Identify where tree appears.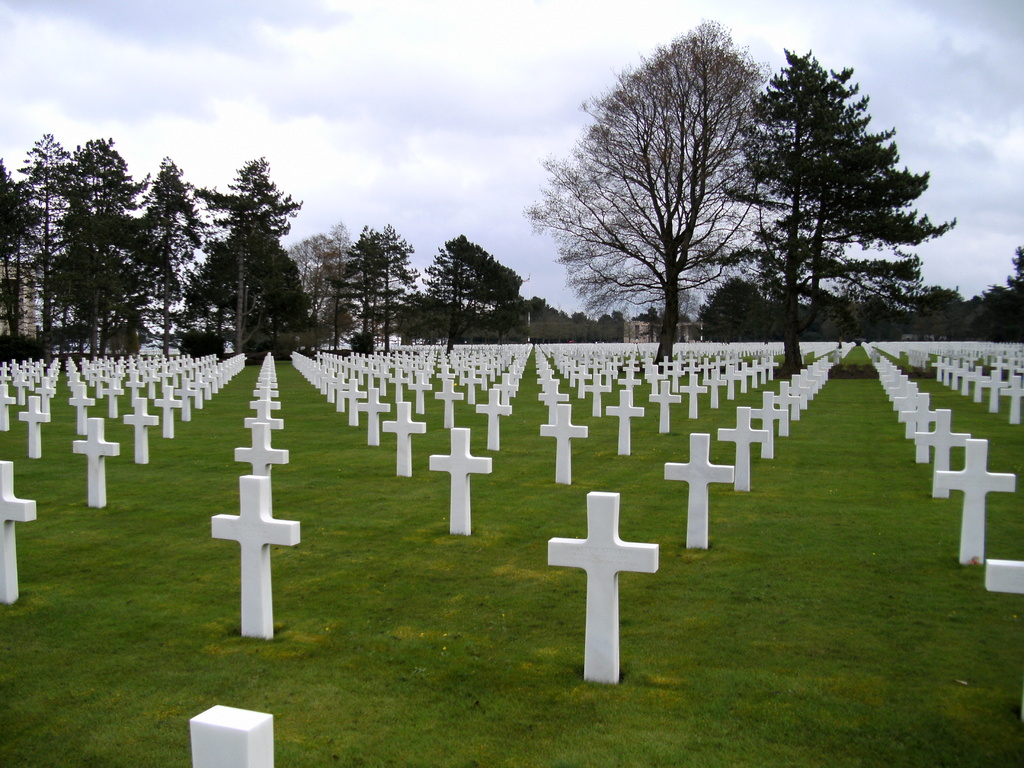
Appears at {"left": 424, "top": 225, "right": 477, "bottom": 358}.
